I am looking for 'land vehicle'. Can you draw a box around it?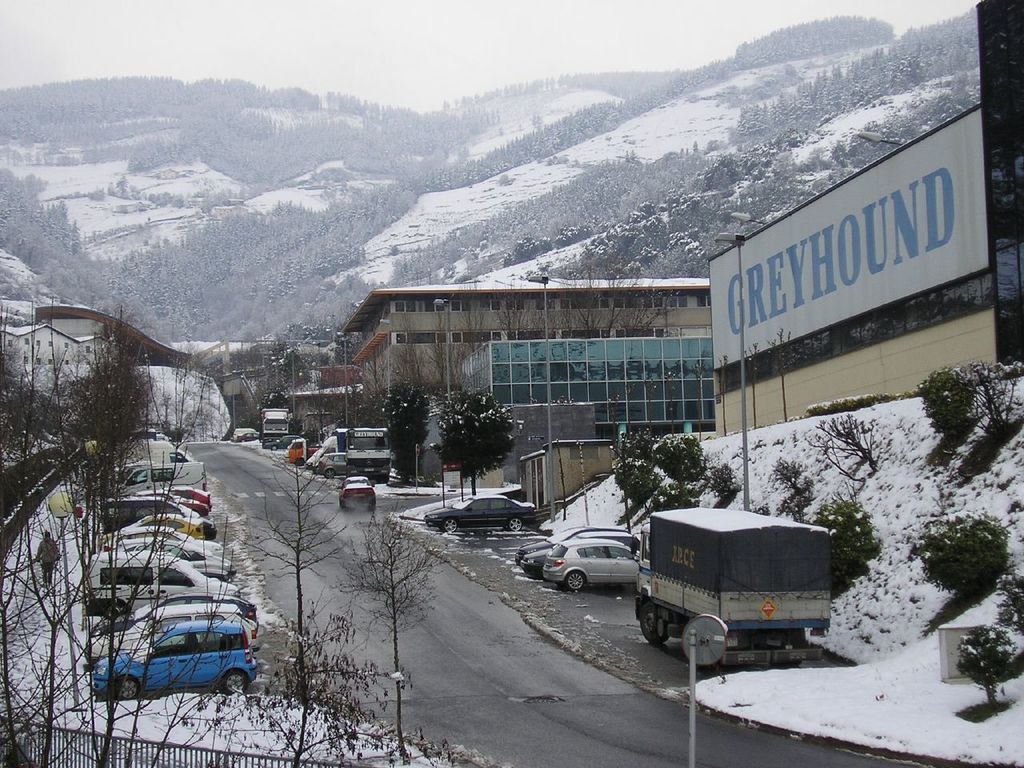
Sure, the bounding box is box(511, 522, 627, 570).
